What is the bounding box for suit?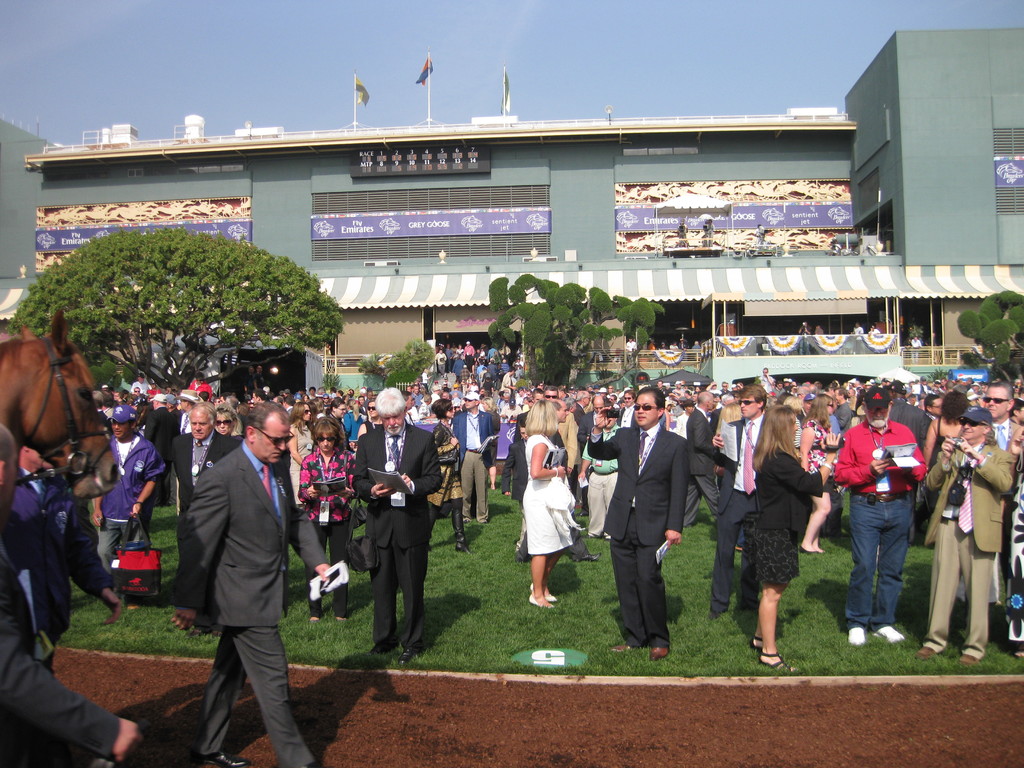
rect(454, 410, 495, 459).
